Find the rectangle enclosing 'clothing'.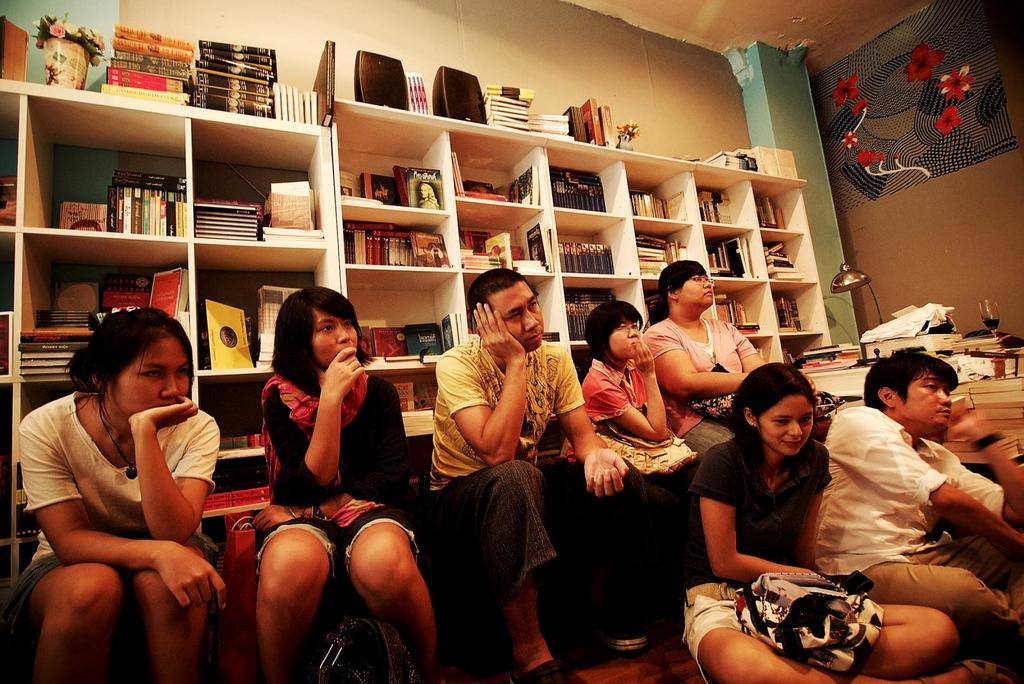
645/306/772/500.
